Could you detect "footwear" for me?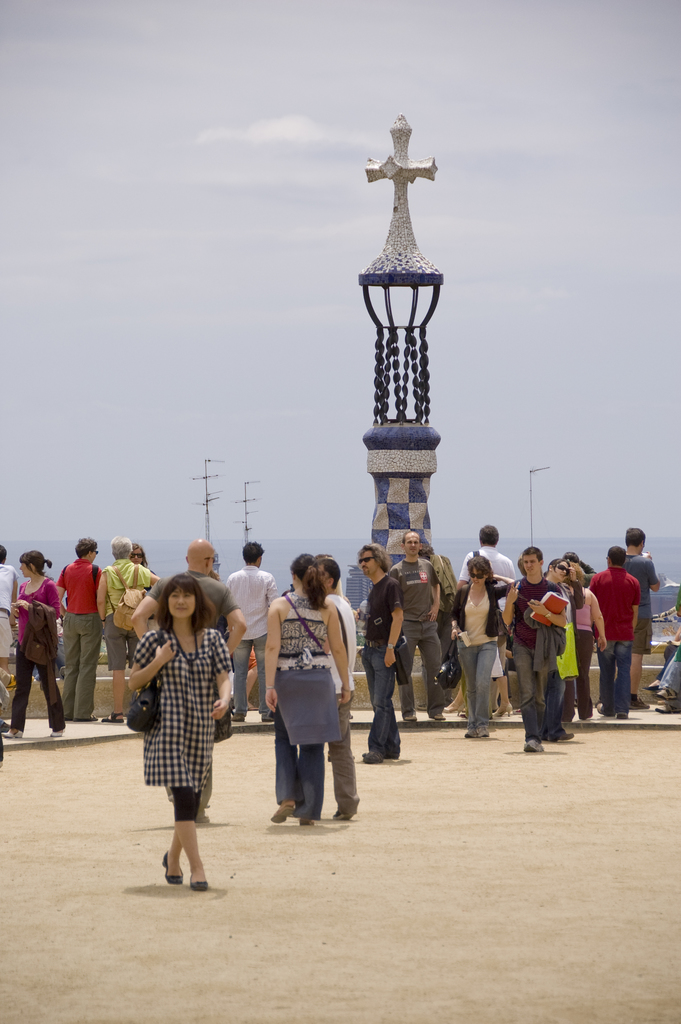
Detection result: {"left": 525, "top": 742, "right": 548, "bottom": 753}.
